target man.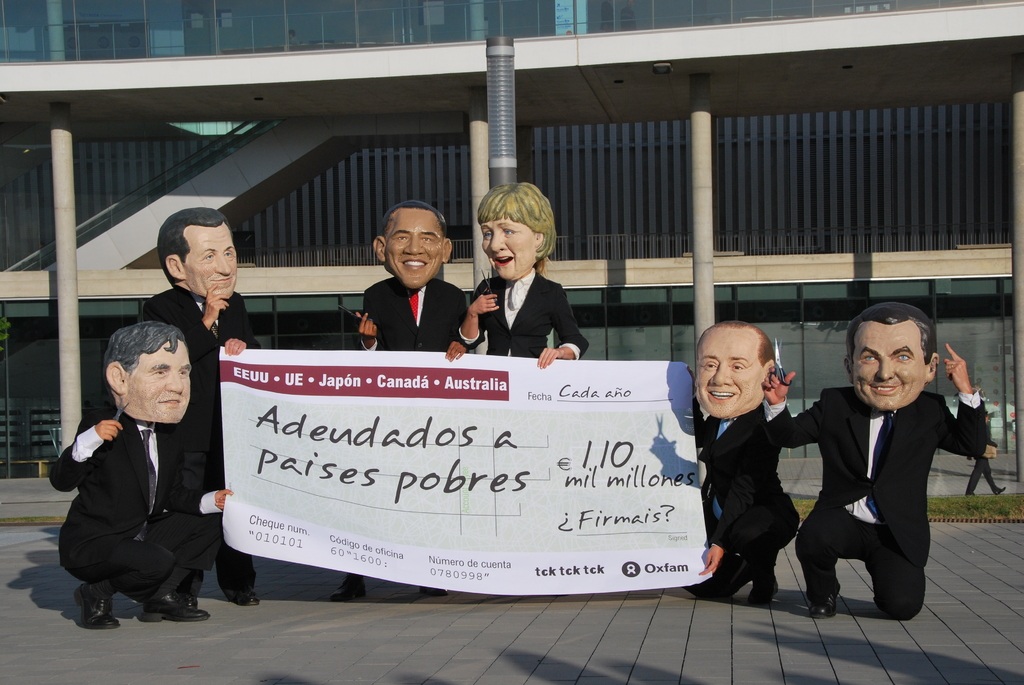
Target region: <box>964,412,1005,496</box>.
